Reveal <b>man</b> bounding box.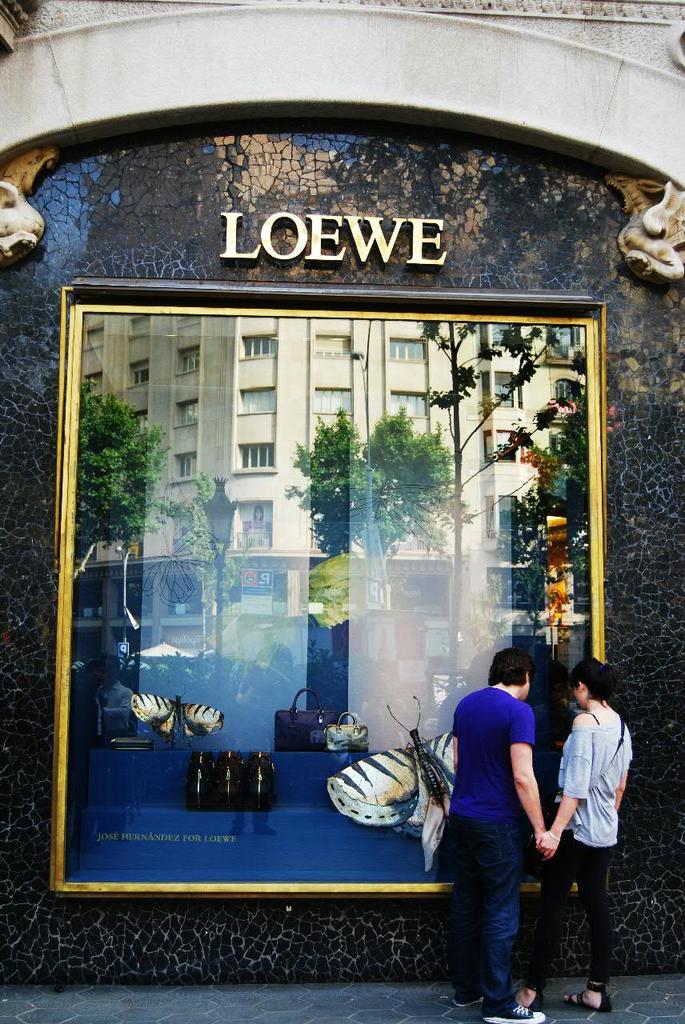
Revealed: bbox=(435, 648, 570, 1012).
